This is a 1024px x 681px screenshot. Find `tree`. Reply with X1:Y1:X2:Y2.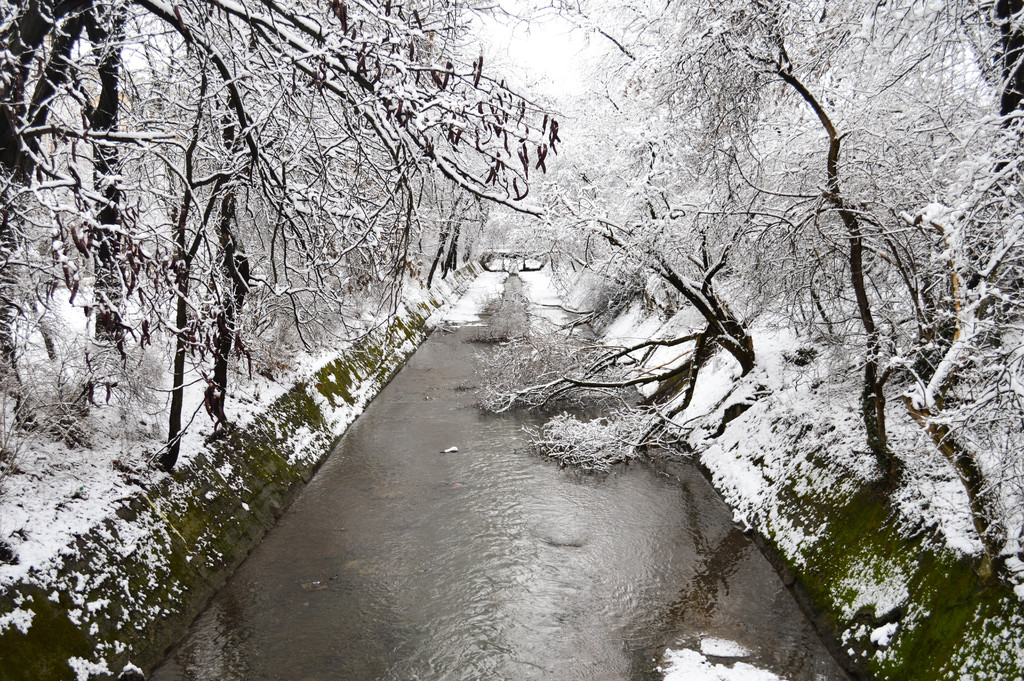
0:0:575:474.
